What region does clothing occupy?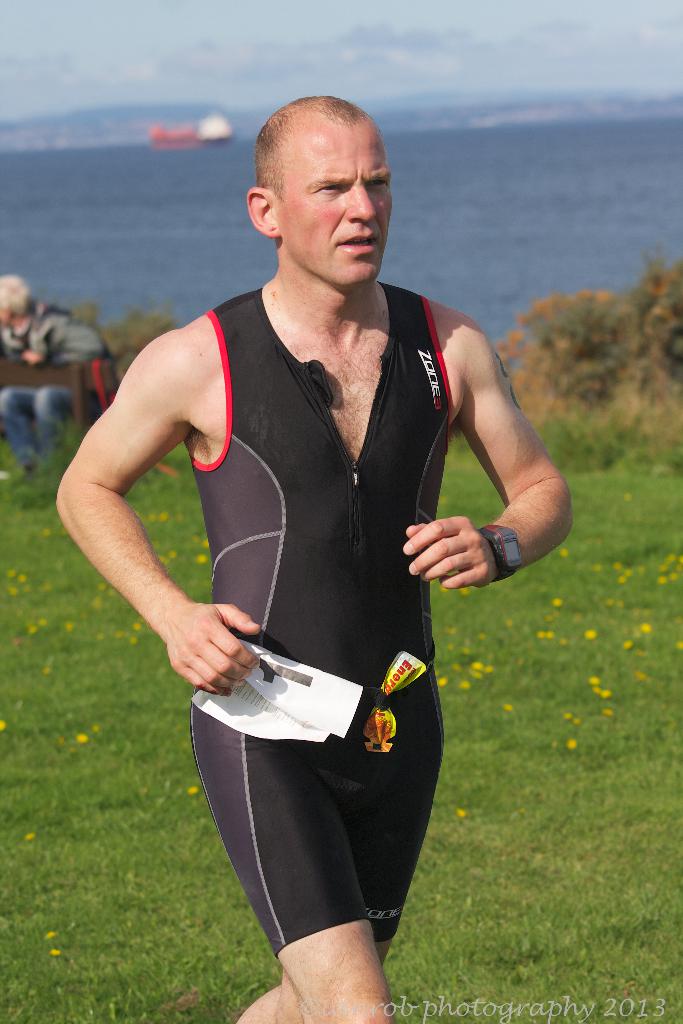
crop(0, 319, 91, 445).
